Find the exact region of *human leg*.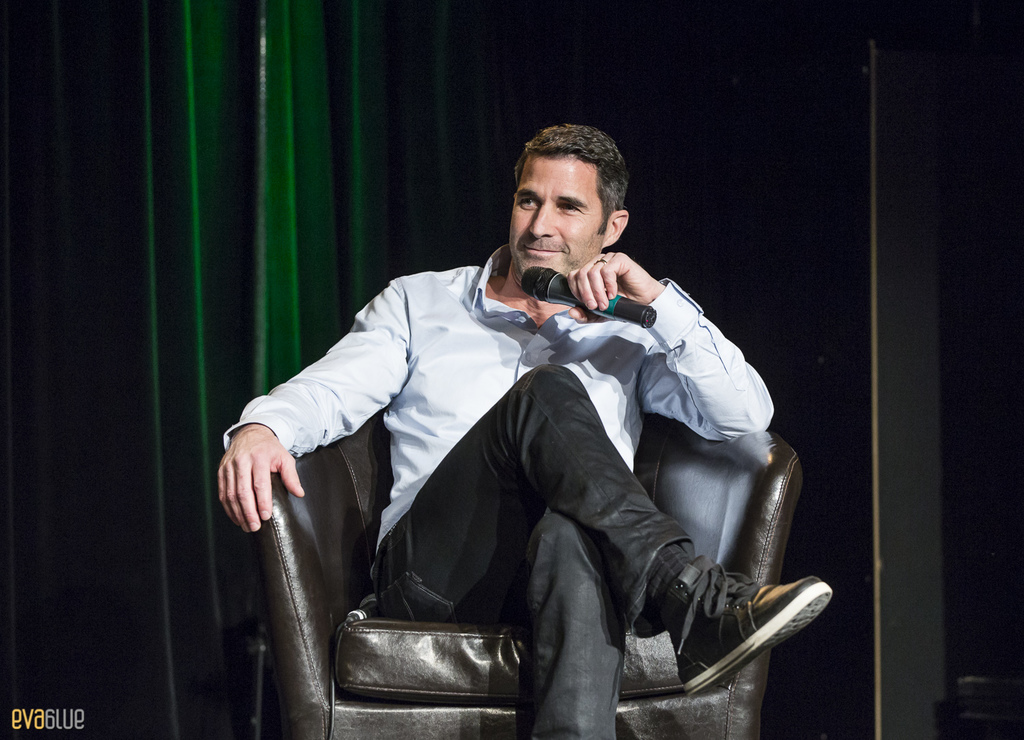
Exact region: box=[375, 365, 834, 697].
